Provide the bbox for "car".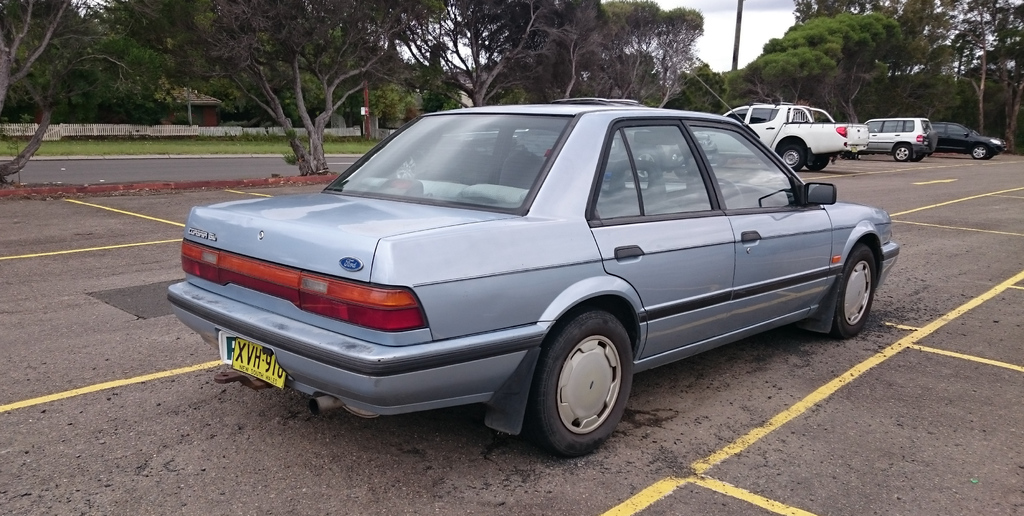
box(693, 102, 868, 173).
